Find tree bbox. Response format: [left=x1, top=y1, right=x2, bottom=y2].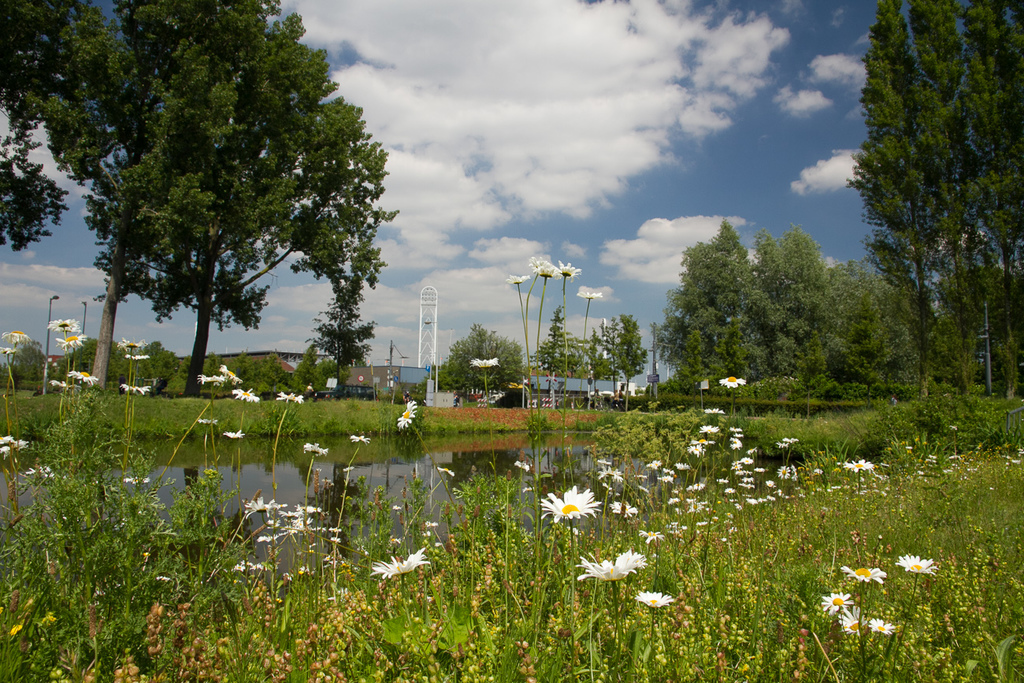
[left=847, top=0, right=1023, bottom=396].
